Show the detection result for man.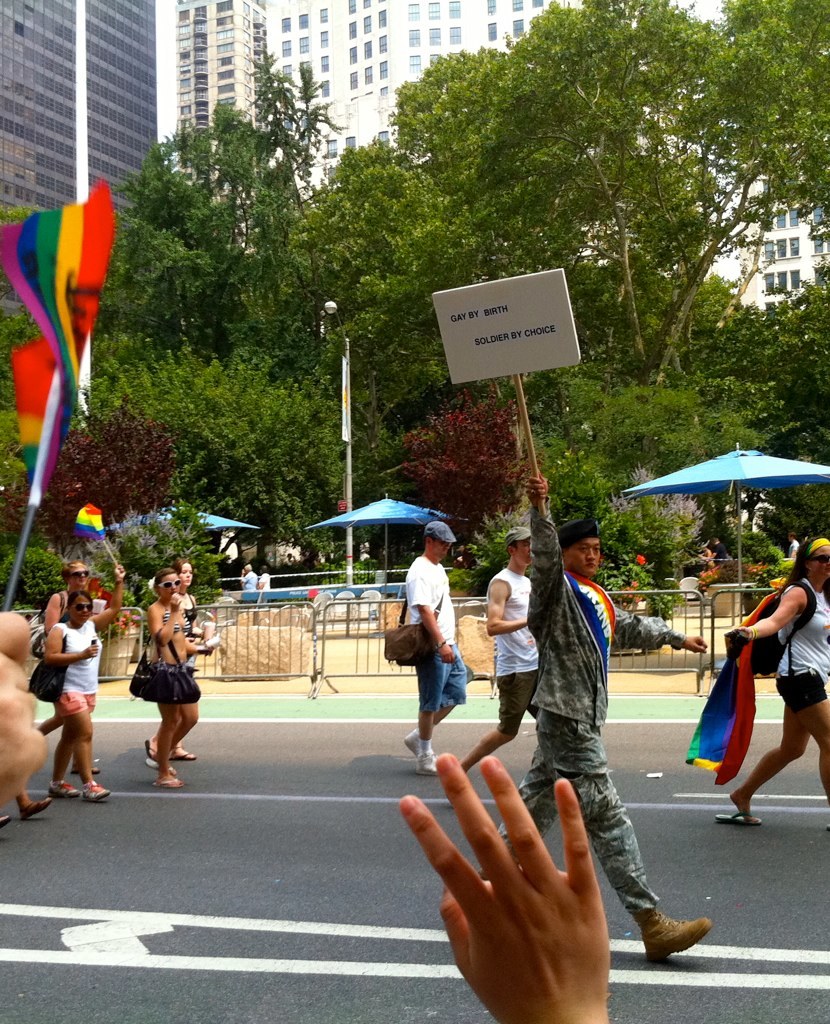
[478, 471, 714, 968].
